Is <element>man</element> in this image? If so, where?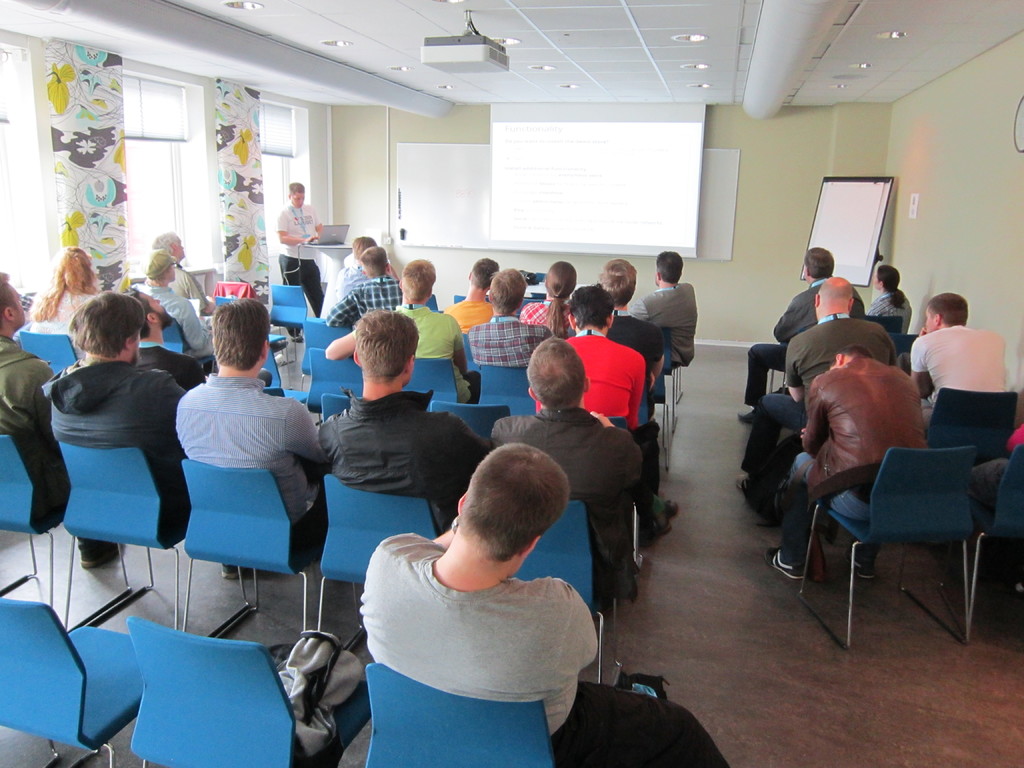
Yes, at {"x1": 764, "y1": 346, "x2": 929, "y2": 581}.
